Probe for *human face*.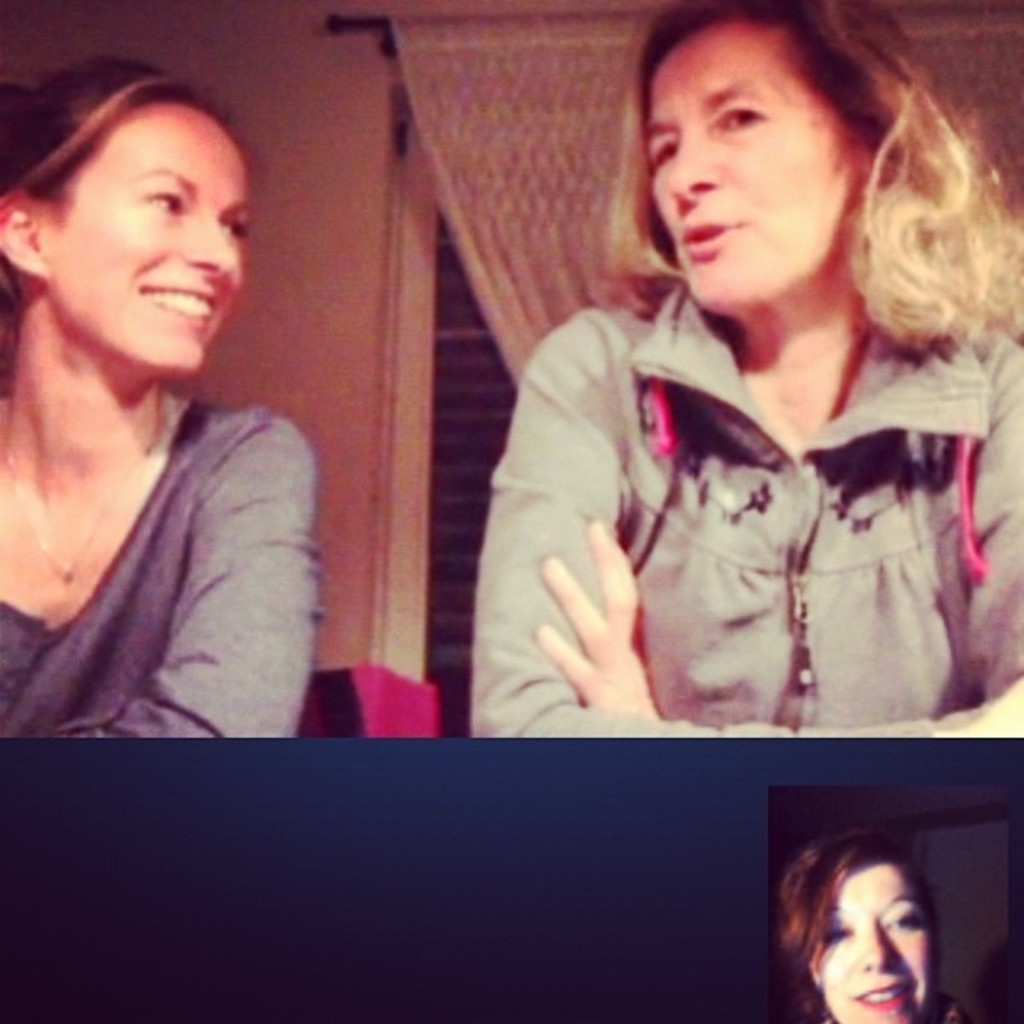
Probe result: (648,15,860,316).
